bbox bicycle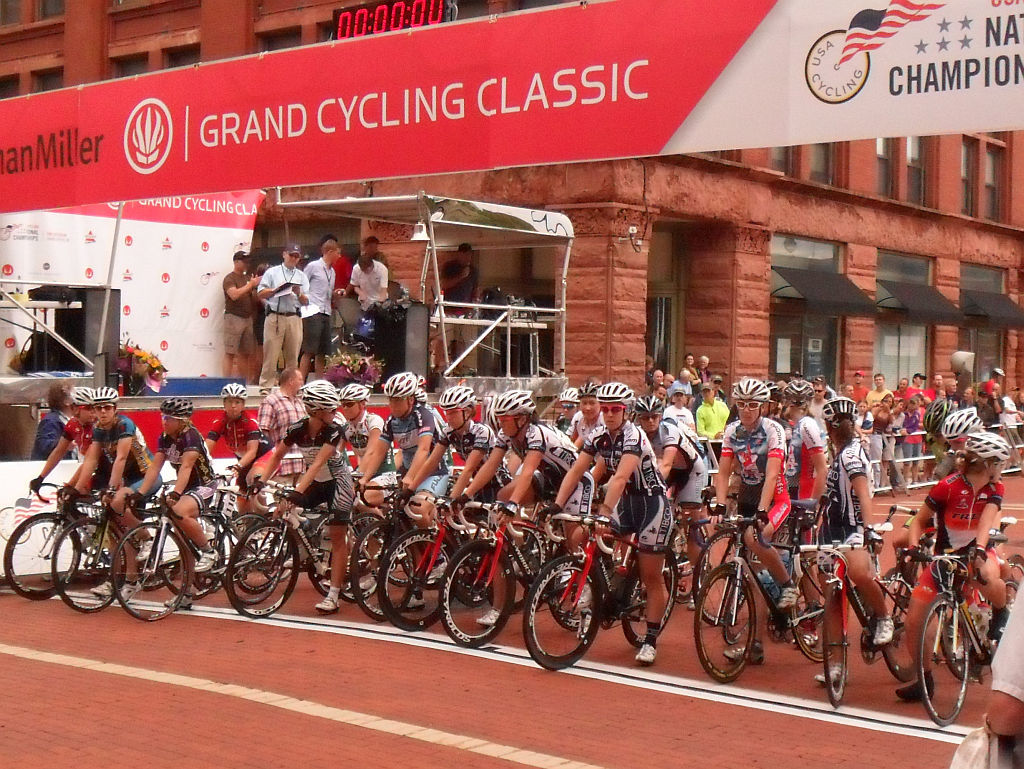
693,513,851,686
